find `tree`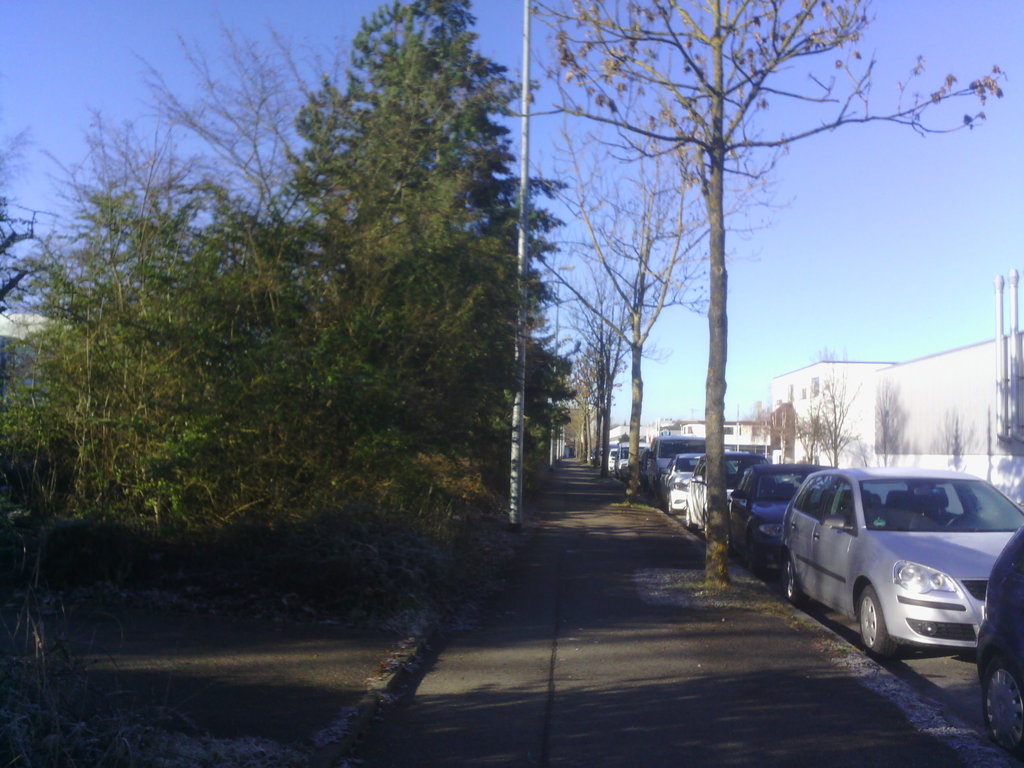
bbox=(0, 0, 588, 593)
